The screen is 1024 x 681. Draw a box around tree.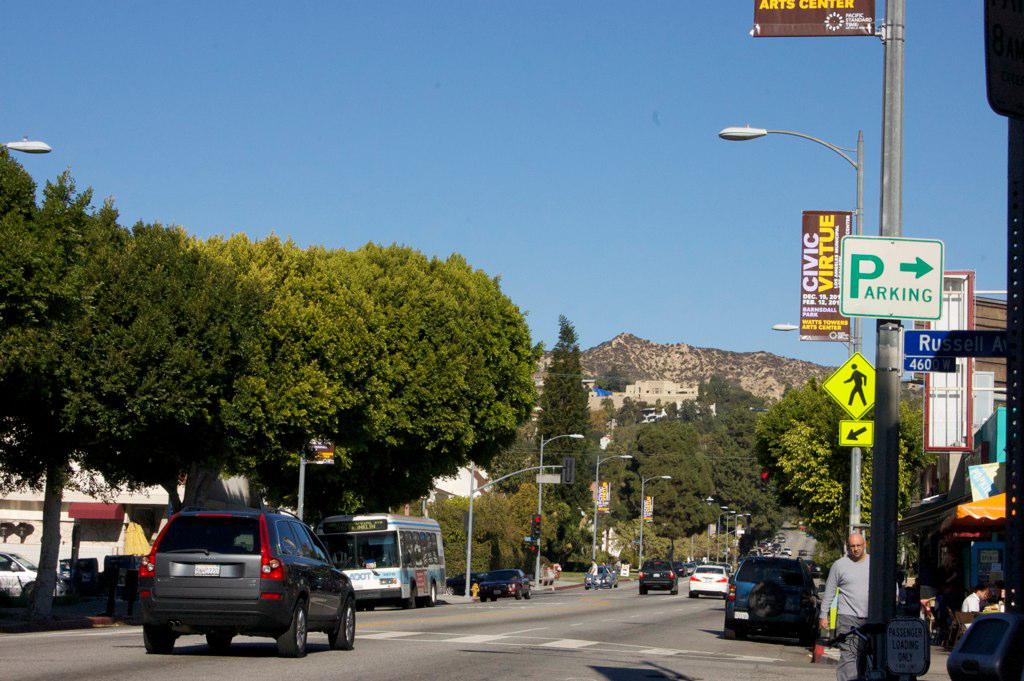
(103,231,382,521).
